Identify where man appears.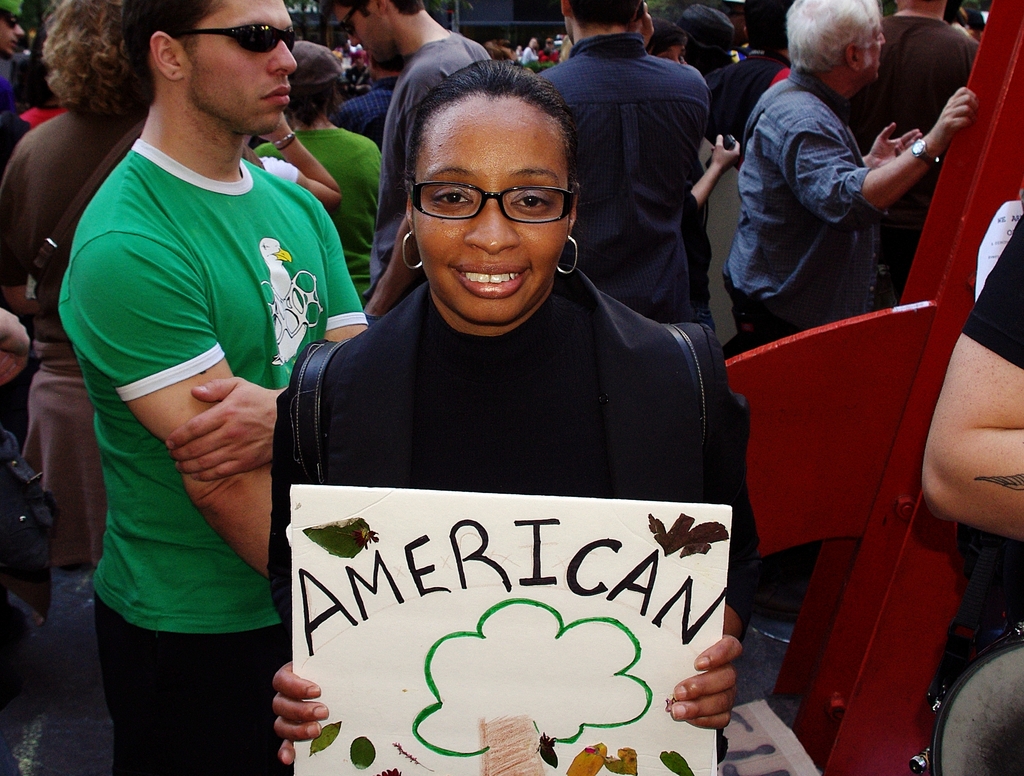
Appears at [x1=842, y1=0, x2=977, y2=307].
